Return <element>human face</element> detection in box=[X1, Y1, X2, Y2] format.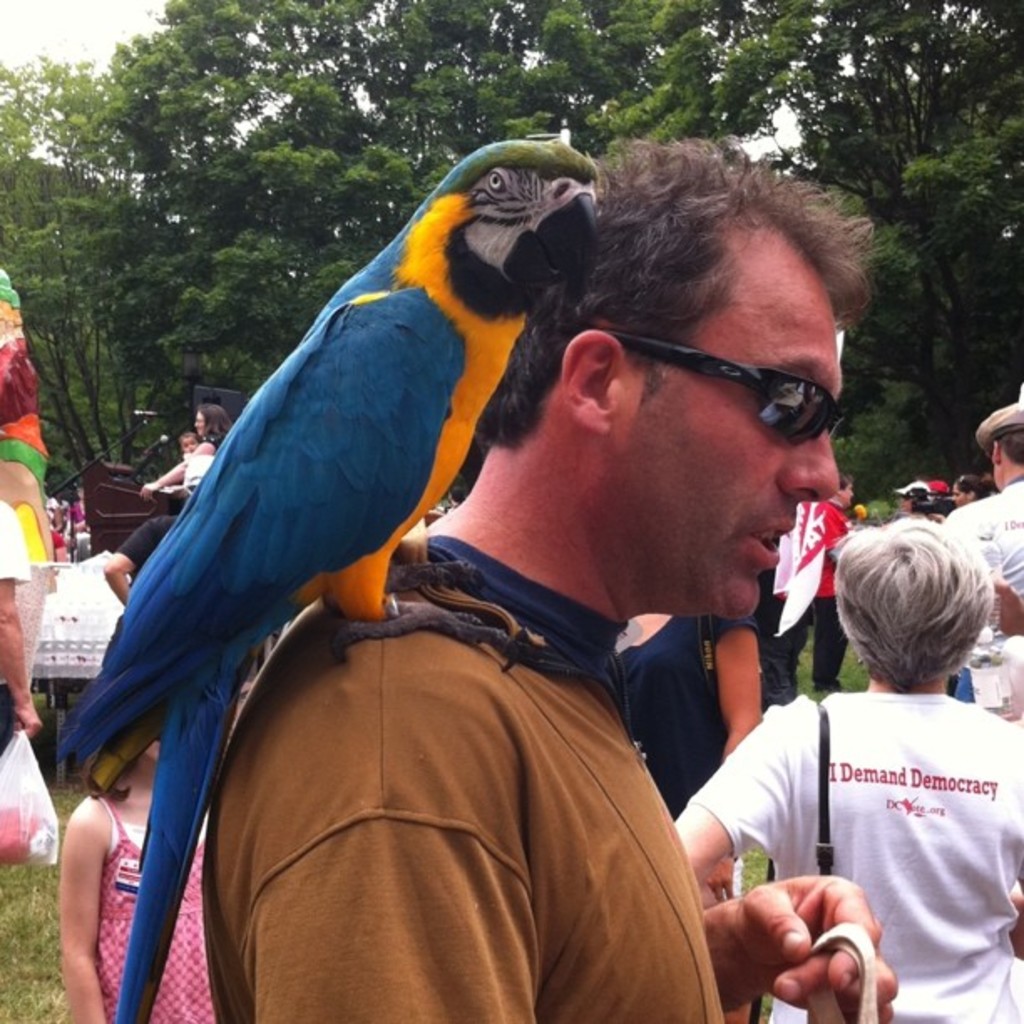
box=[614, 228, 842, 621].
